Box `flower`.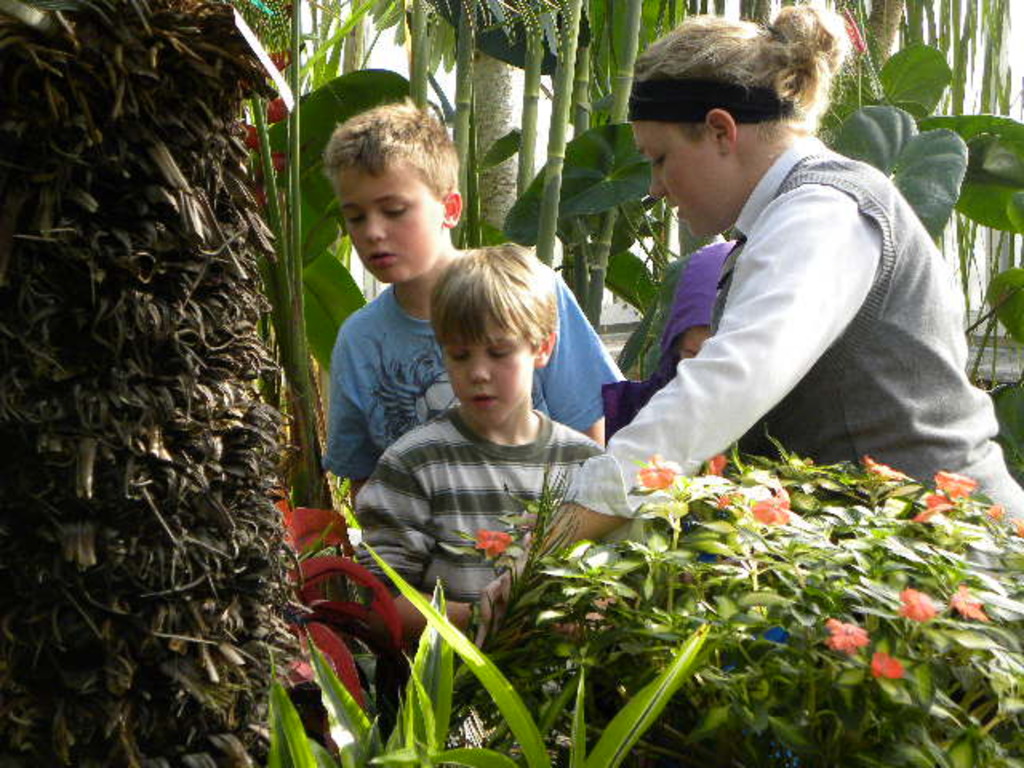
box(856, 454, 909, 478).
